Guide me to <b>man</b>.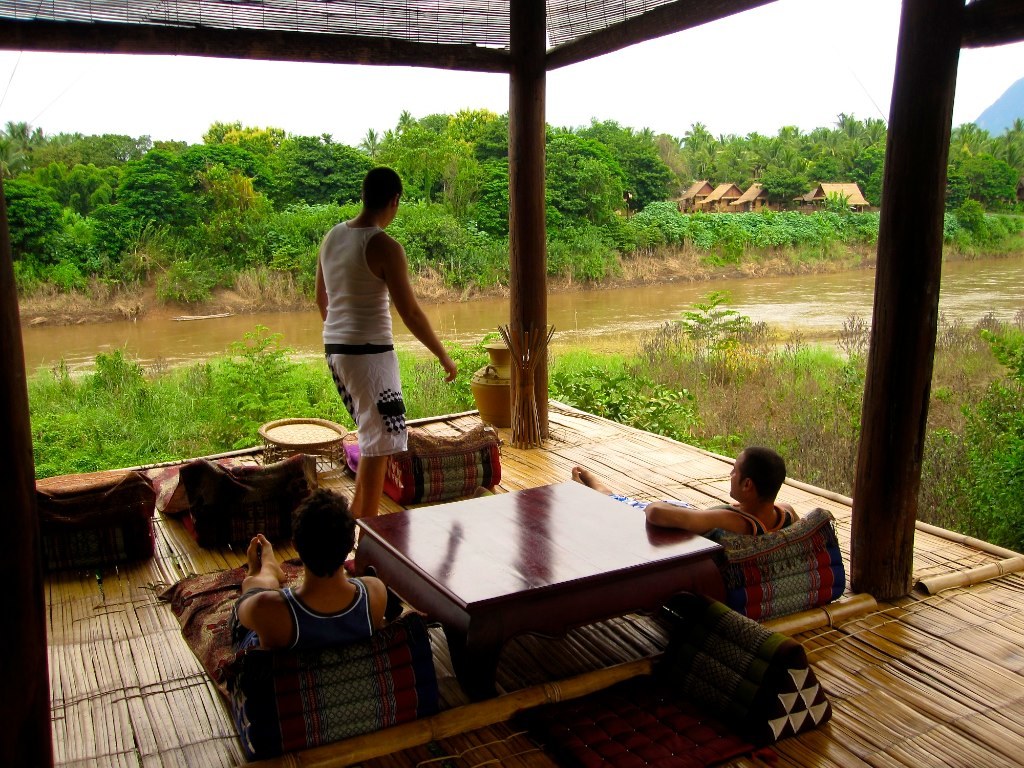
Guidance: bbox(313, 165, 458, 518).
